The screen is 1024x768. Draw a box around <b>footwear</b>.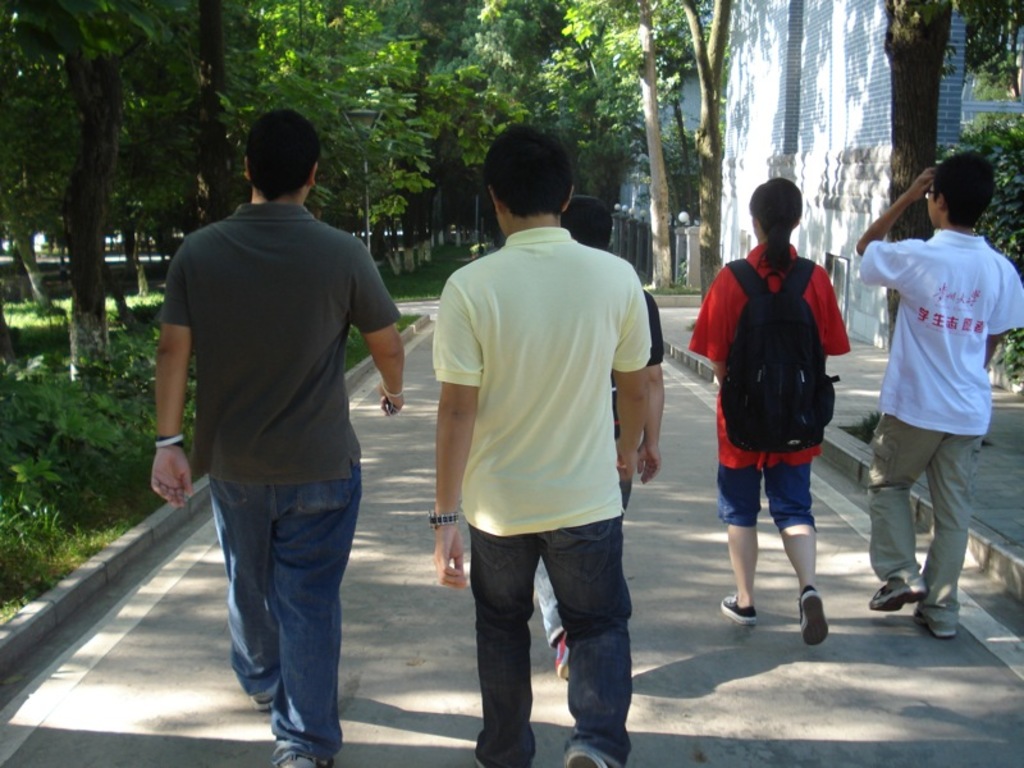
bbox=(799, 585, 832, 648).
